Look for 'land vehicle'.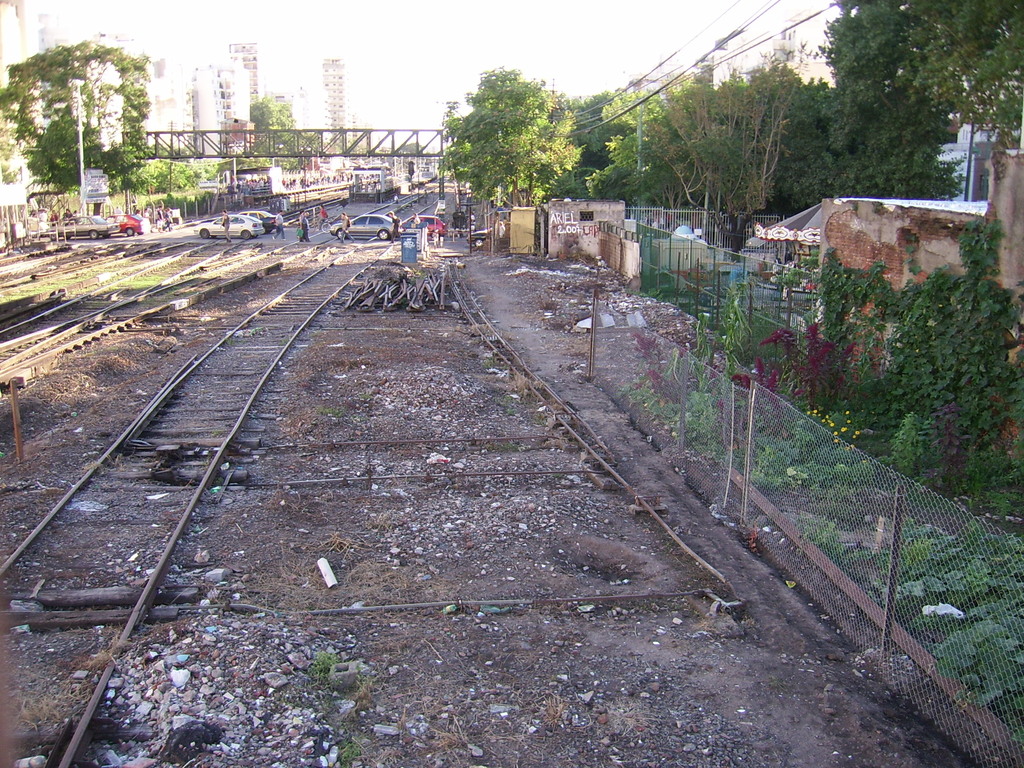
Found: rect(401, 215, 448, 240).
